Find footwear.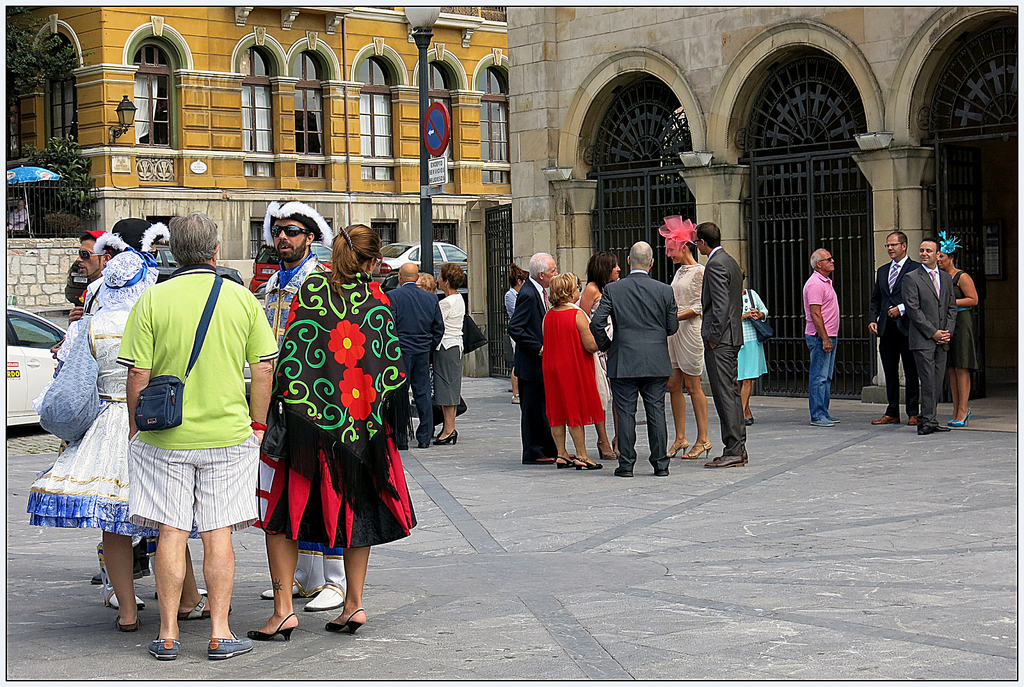
<region>684, 438, 714, 460</region>.
